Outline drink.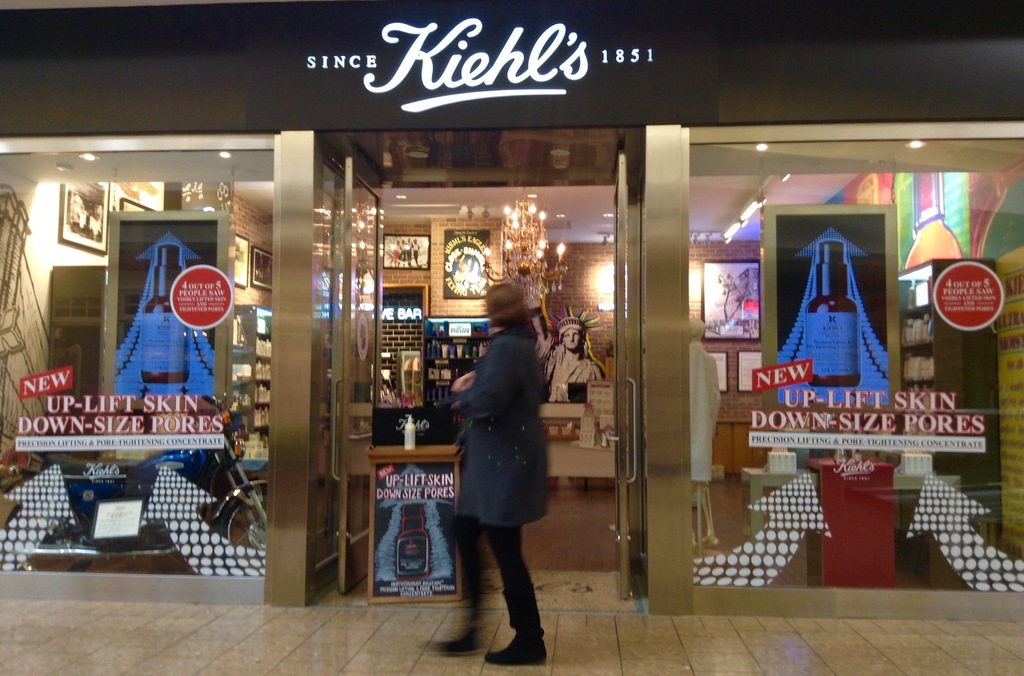
Outline: (x1=803, y1=244, x2=858, y2=385).
